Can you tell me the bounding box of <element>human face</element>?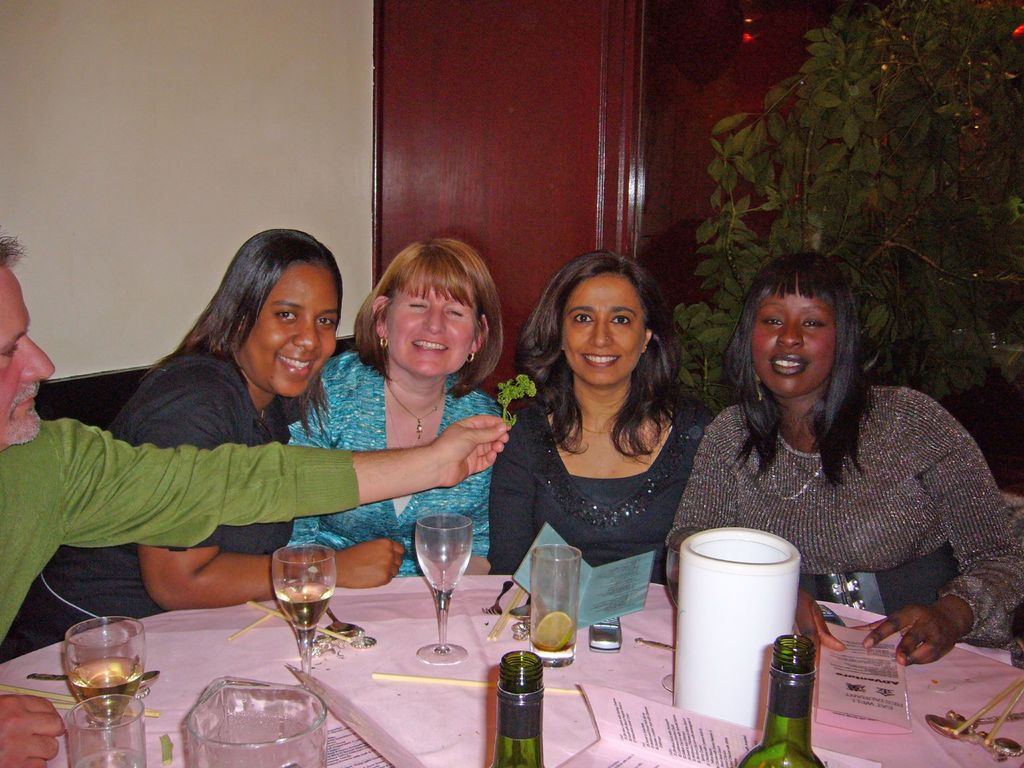
382 288 476 376.
